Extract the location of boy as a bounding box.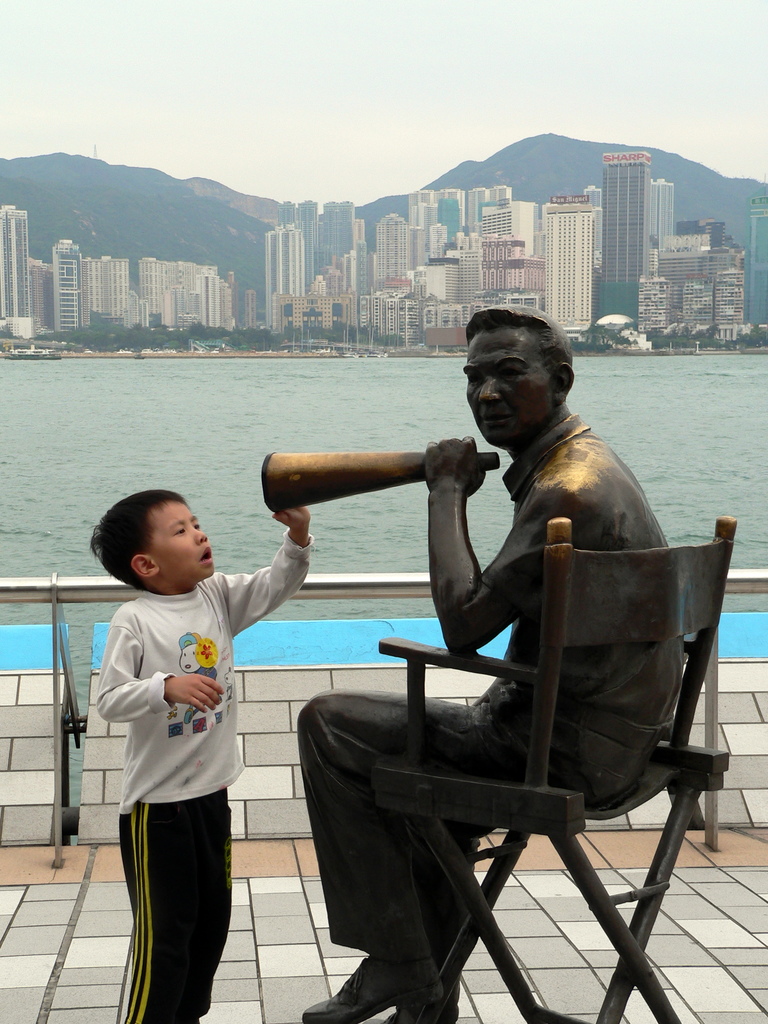
left=70, top=448, right=282, bottom=1023.
